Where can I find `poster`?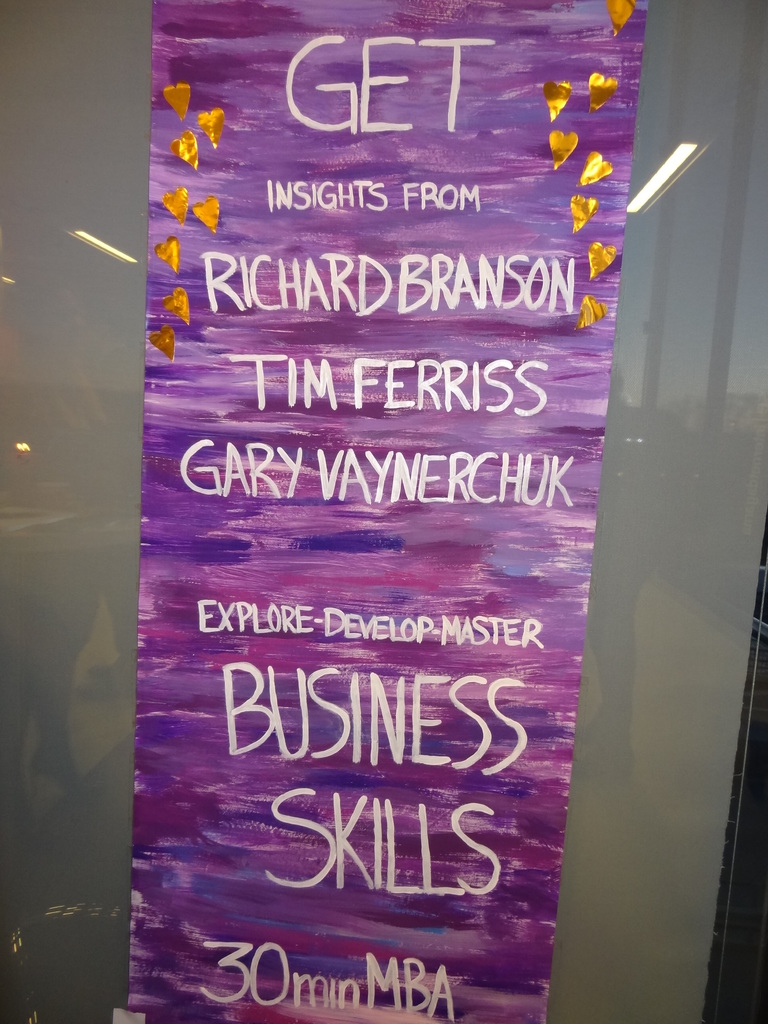
You can find it at [112, 0, 653, 1021].
